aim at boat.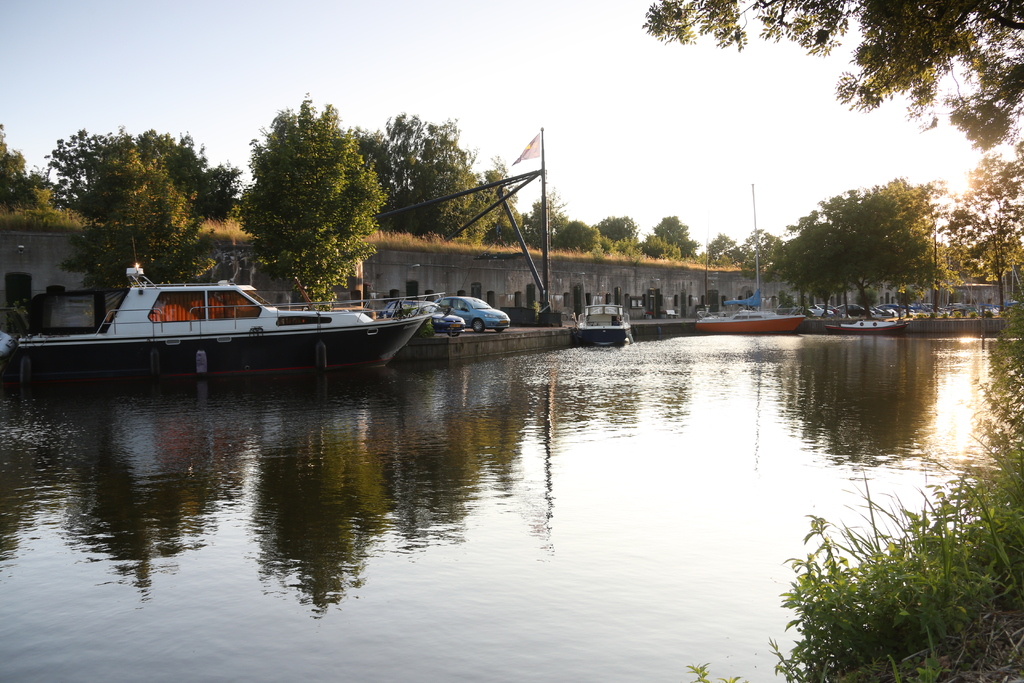
Aimed at bbox(32, 254, 442, 371).
